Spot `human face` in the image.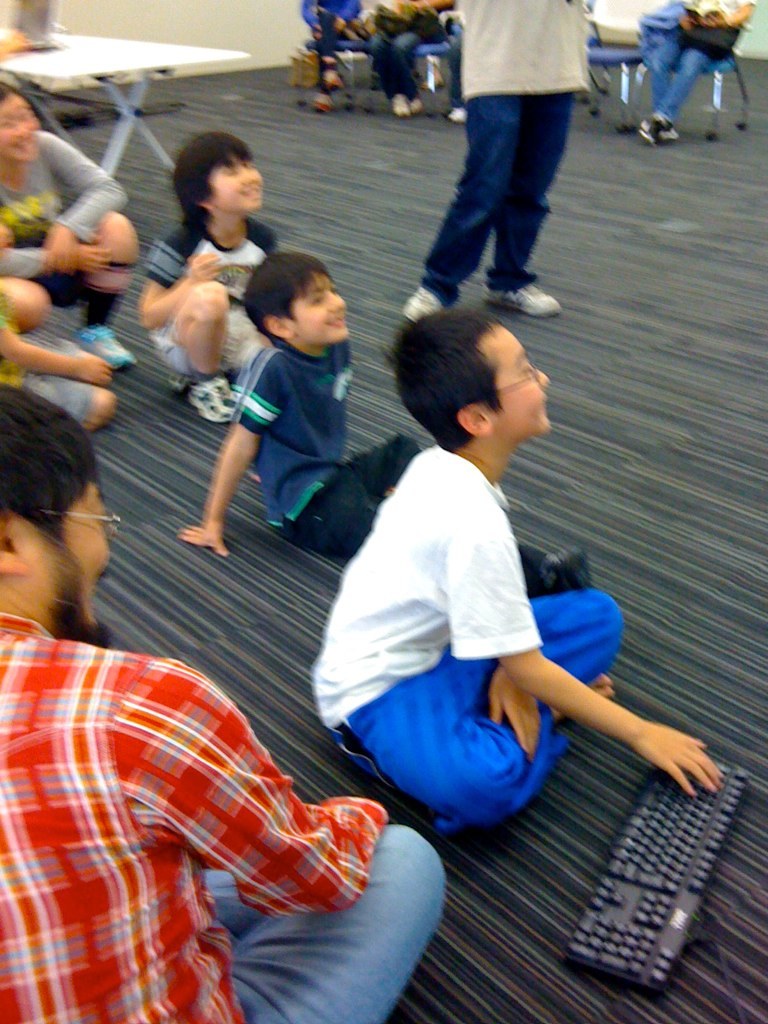
`human face` found at <region>214, 156, 263, 208</region>.
